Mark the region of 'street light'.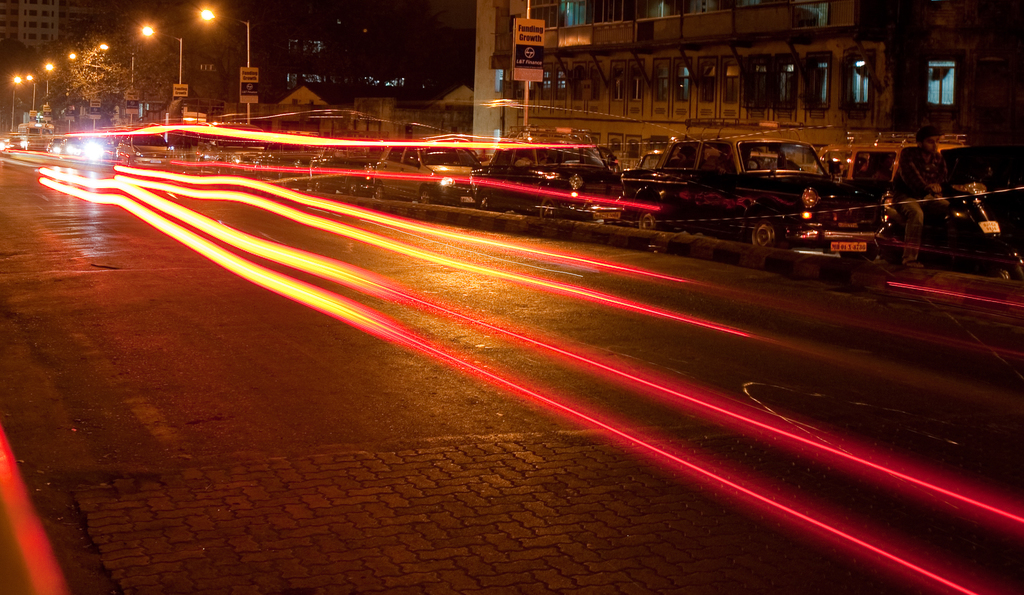
Region: (left=40, top=60, right=58, bottom=103).
